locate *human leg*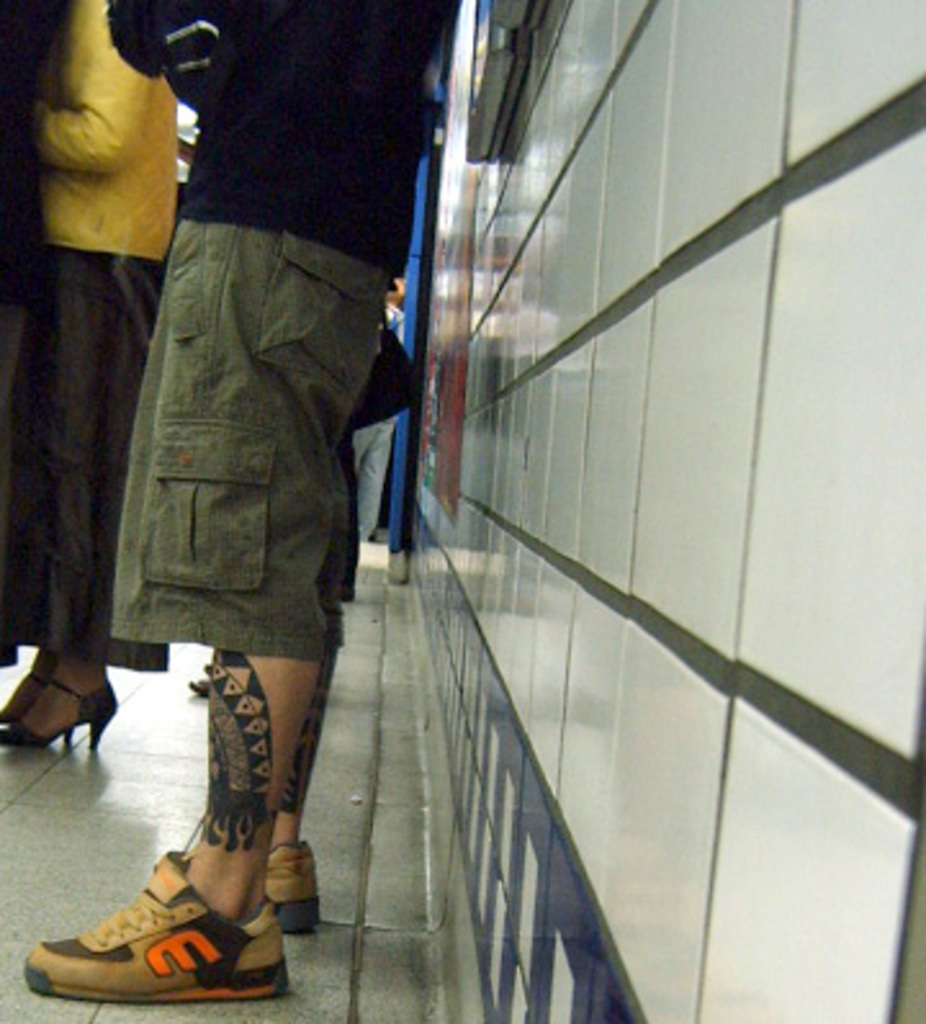
left=157, top=635, right=340, bottom=929
